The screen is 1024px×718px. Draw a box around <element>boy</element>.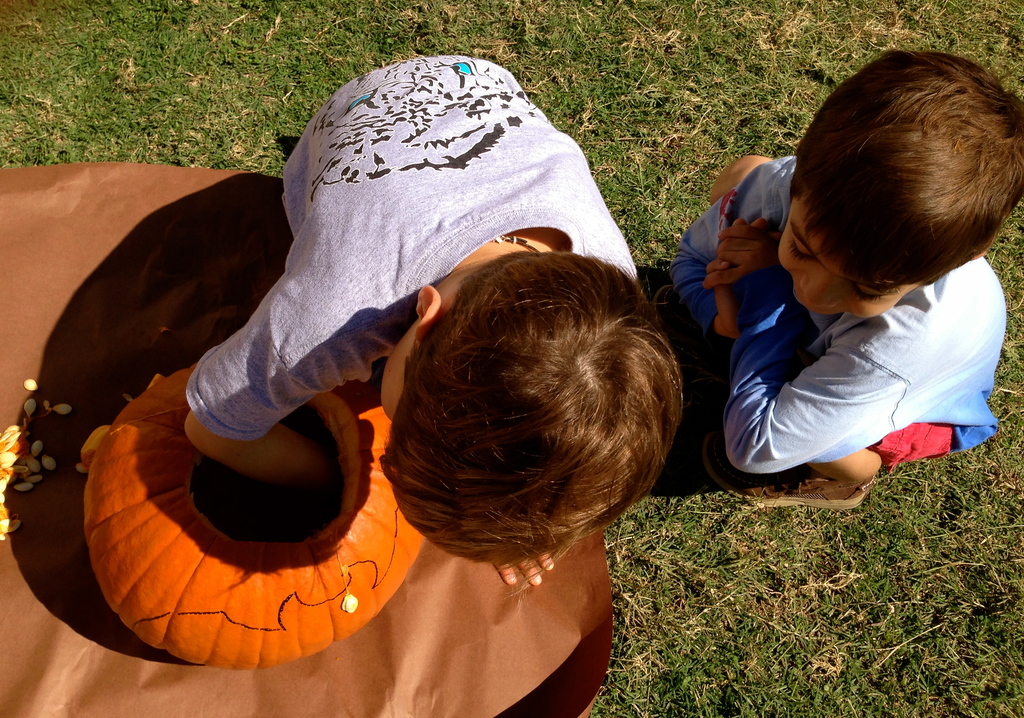
180,50,685,597.
